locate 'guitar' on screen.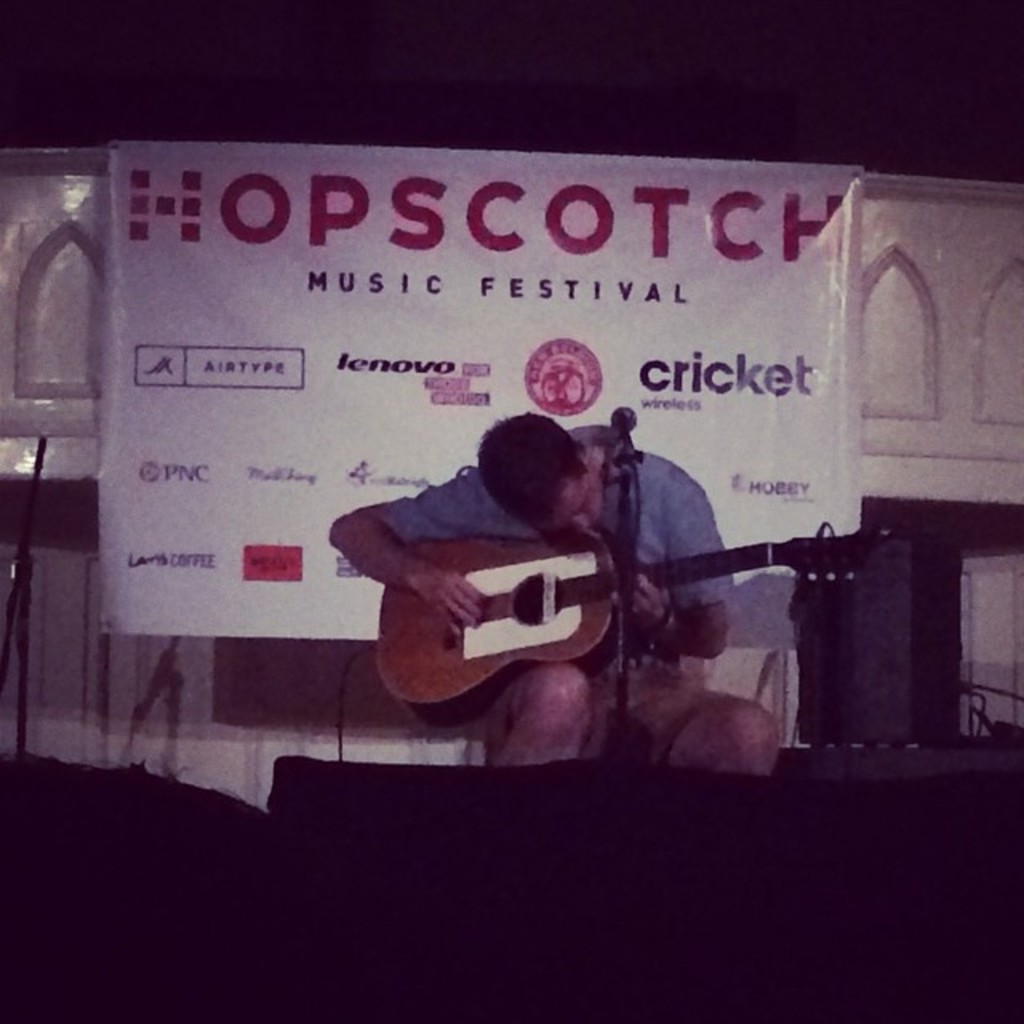
On screen at crop(373, 523, 890, 725).
